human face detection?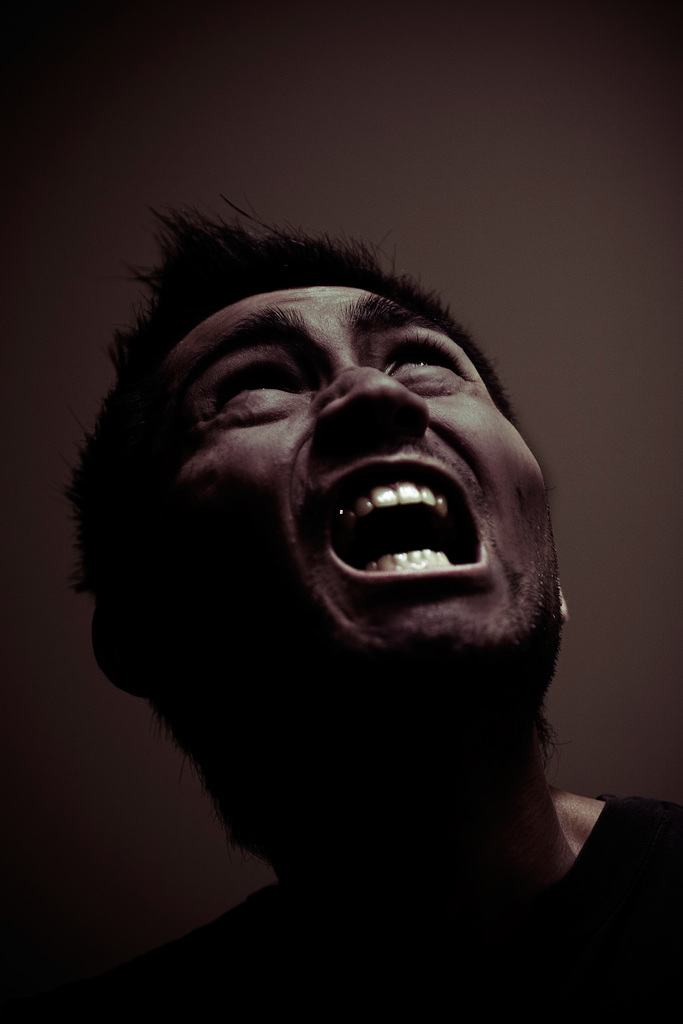
(153, 281, 563, 721)
